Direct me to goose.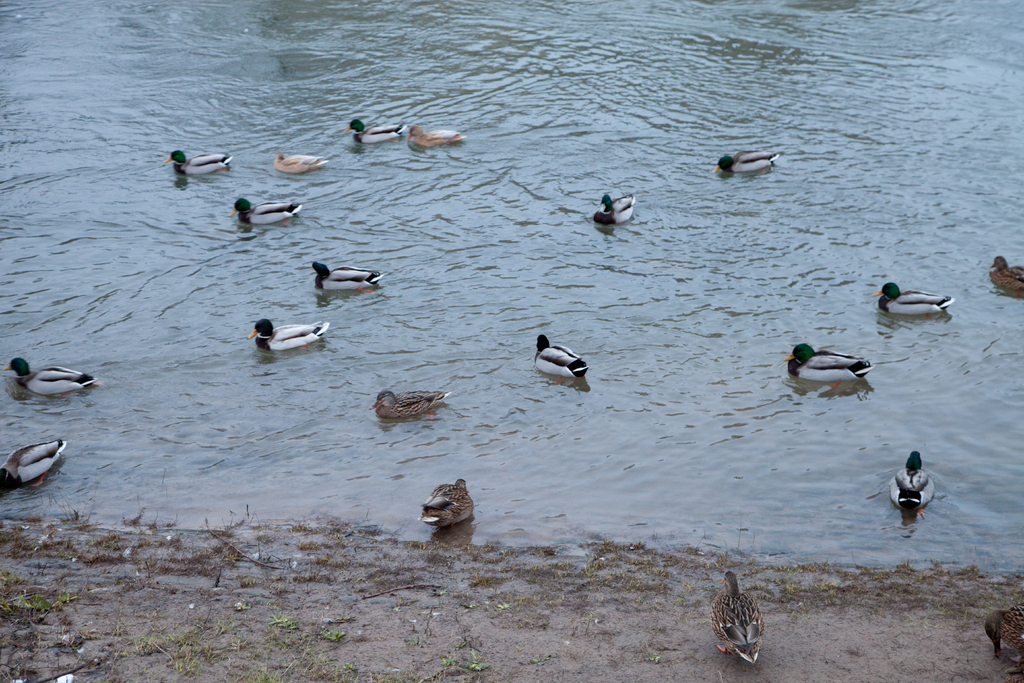
Direction: [left=872, top=283, right=952, bottom=315].
